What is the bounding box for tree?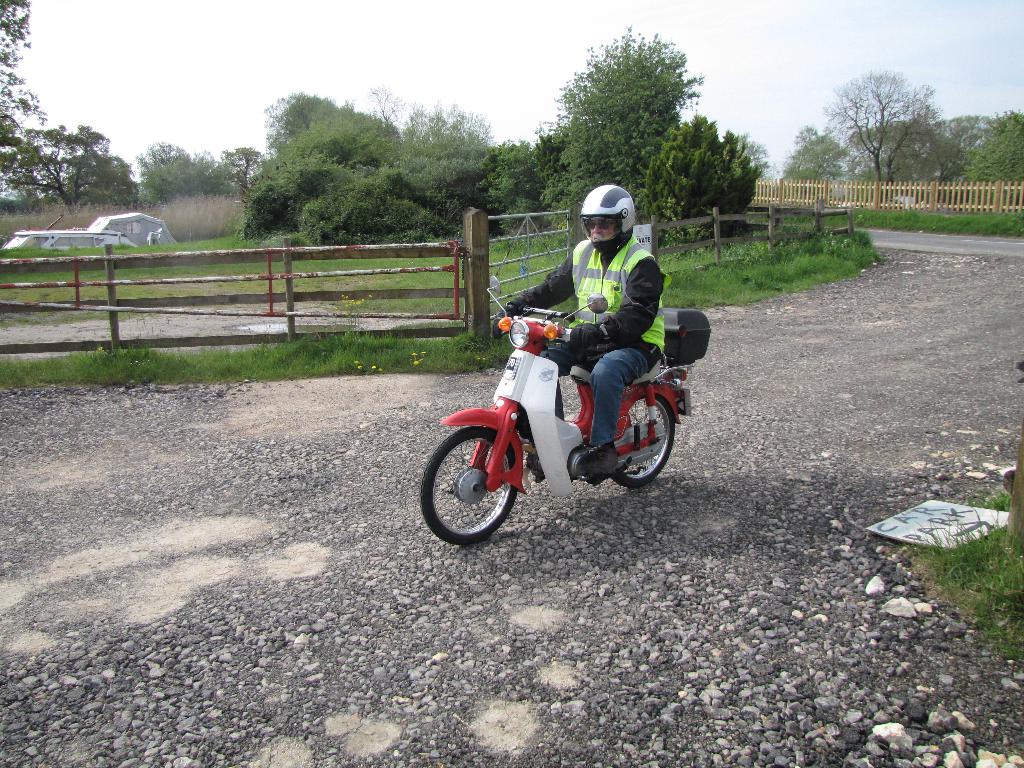
x1=726 y1=132 x2=771 y2=177.
